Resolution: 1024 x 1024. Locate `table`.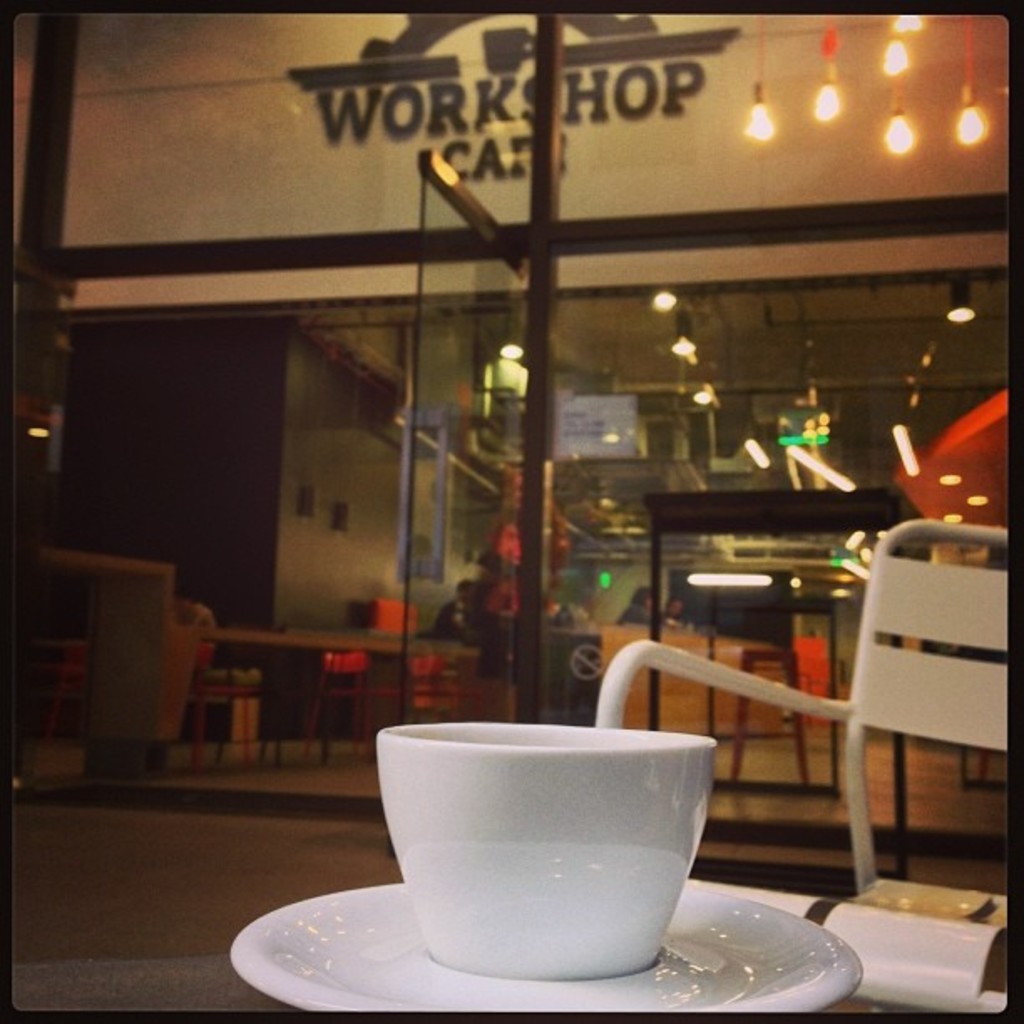
box=[199, 632, 475, 761].
